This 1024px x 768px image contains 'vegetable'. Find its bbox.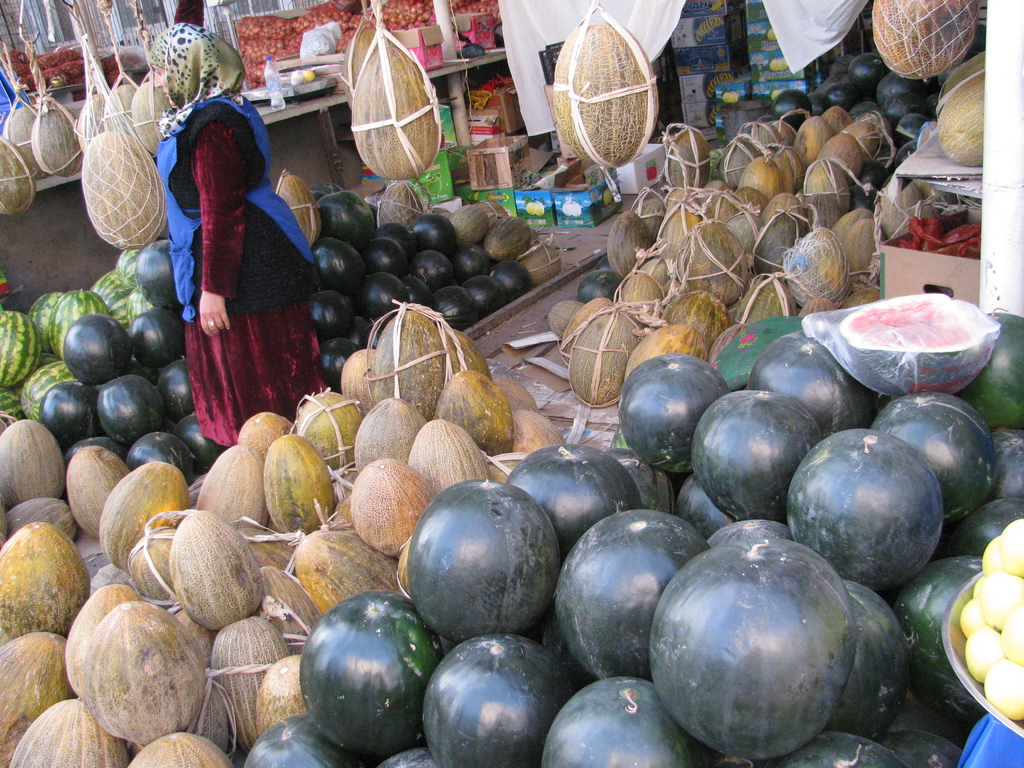
rect(271, 173, 324, 246).
